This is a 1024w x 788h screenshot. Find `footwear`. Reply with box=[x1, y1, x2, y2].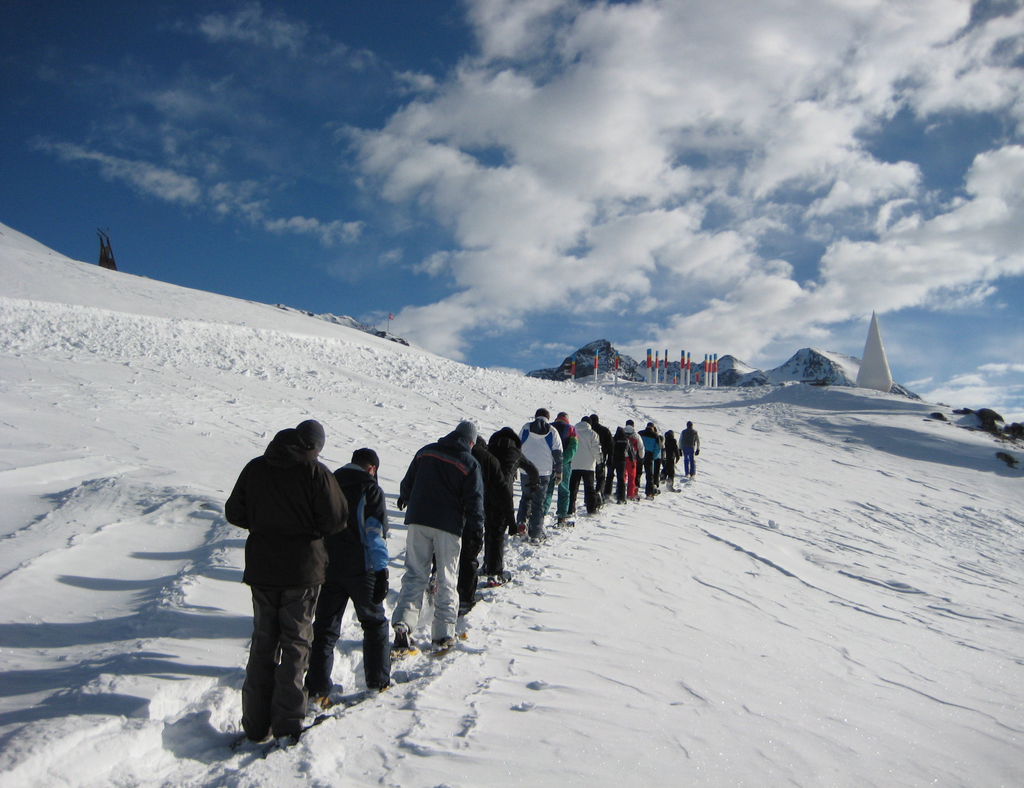
box=[588, 508, 599, 511].
